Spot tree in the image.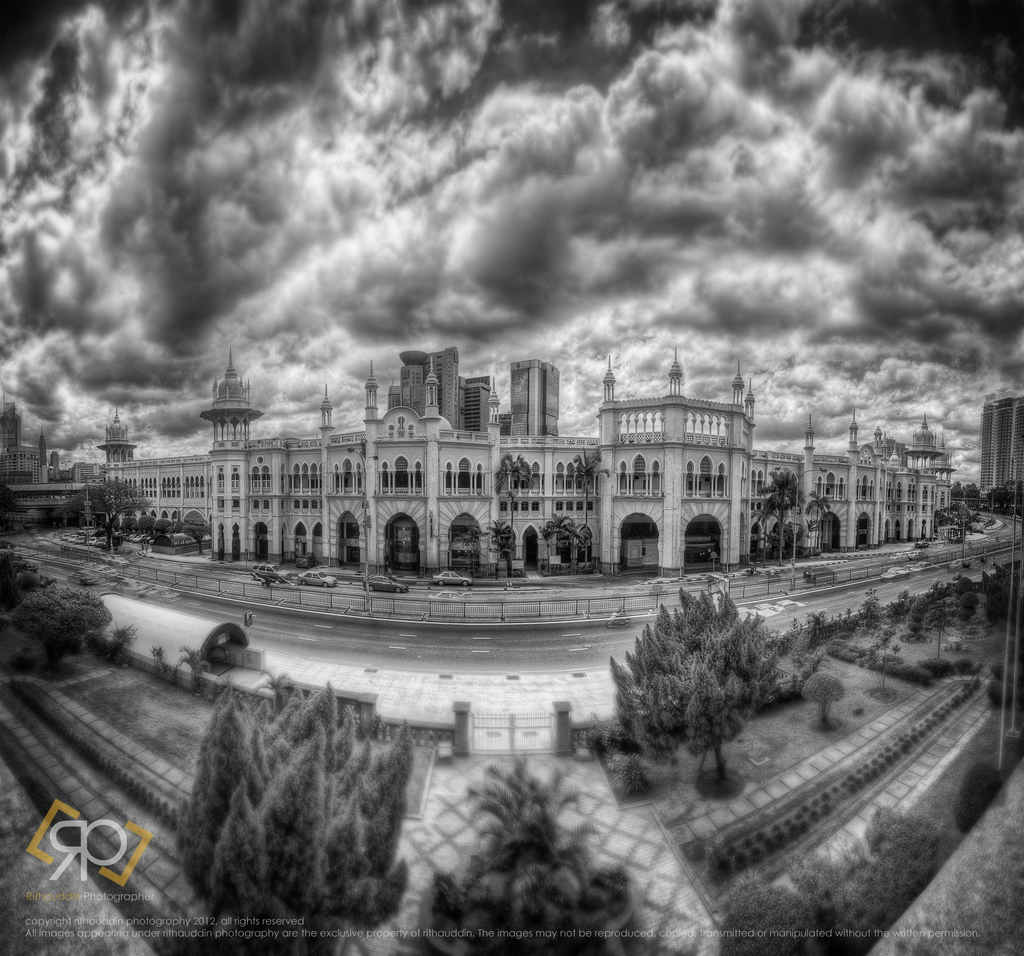
tree found at bbox=(55, 471, 157, 531).
